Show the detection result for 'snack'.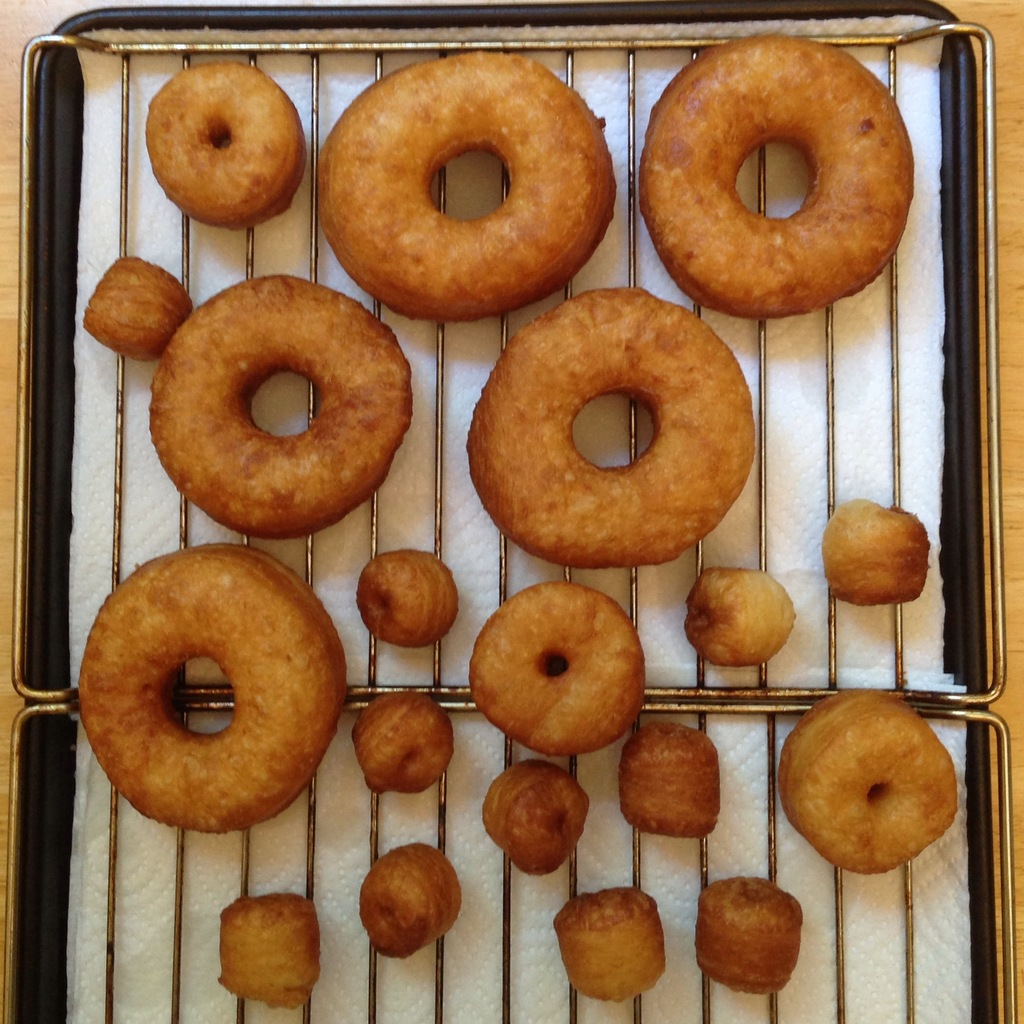
pyautogui.locateOnScreen(469, 290, 753, 564).
